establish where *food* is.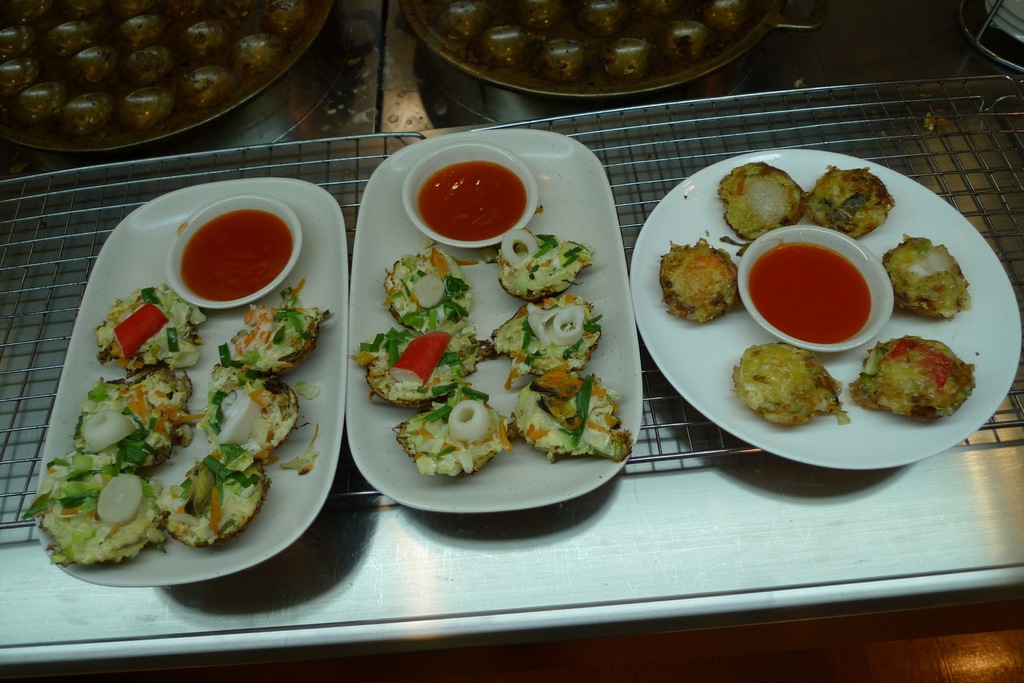
Established at x1=881, y1=236, x2=972, y2=323.
